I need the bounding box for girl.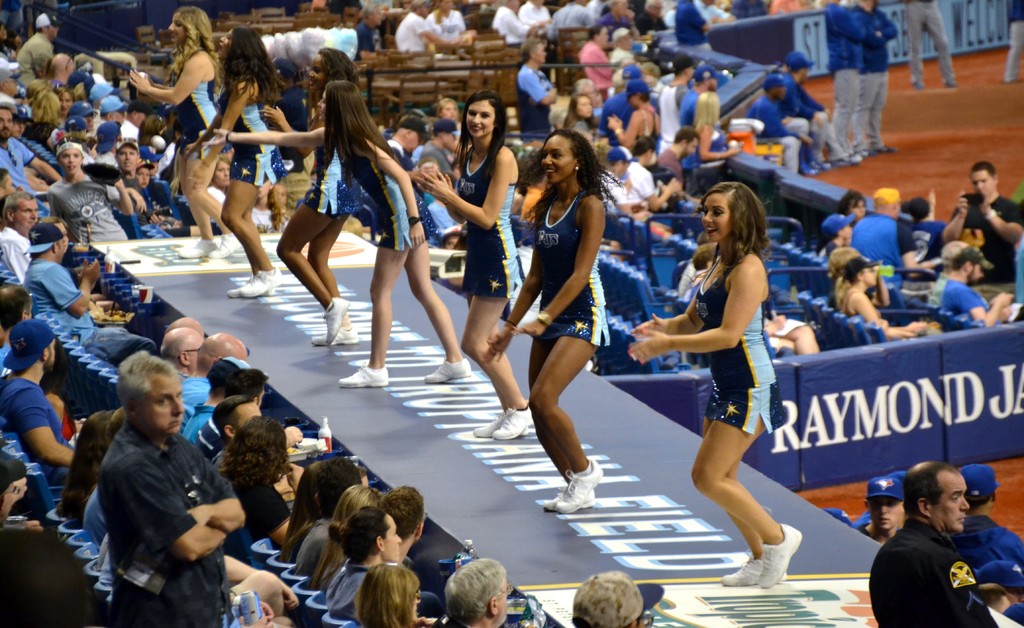
Here it is: 480/122/612/512.
